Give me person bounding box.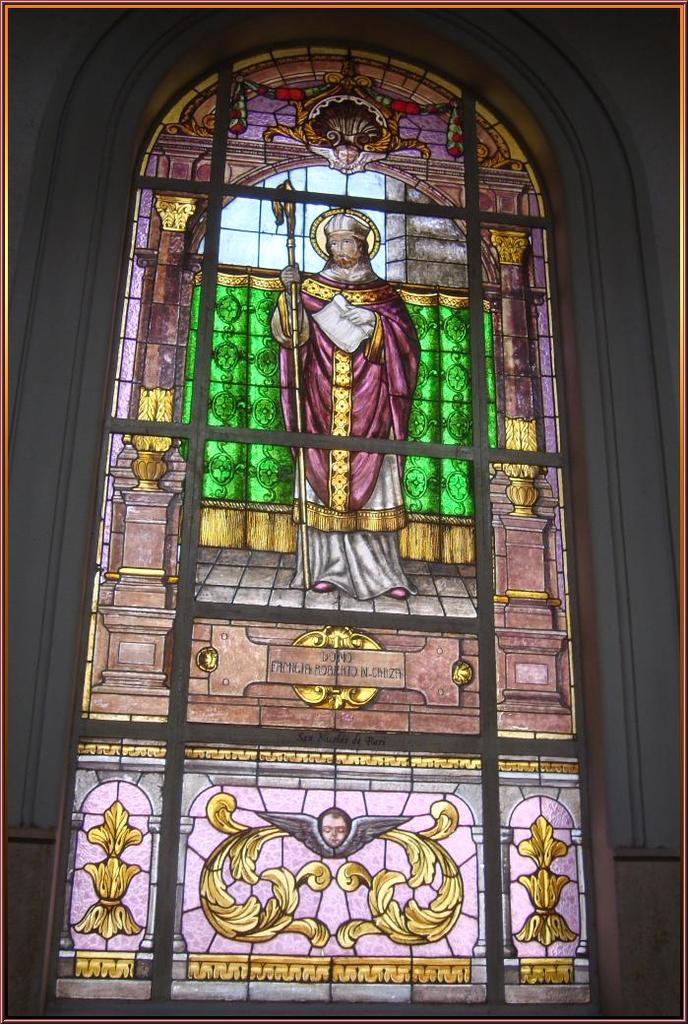
320,803,353,846.
